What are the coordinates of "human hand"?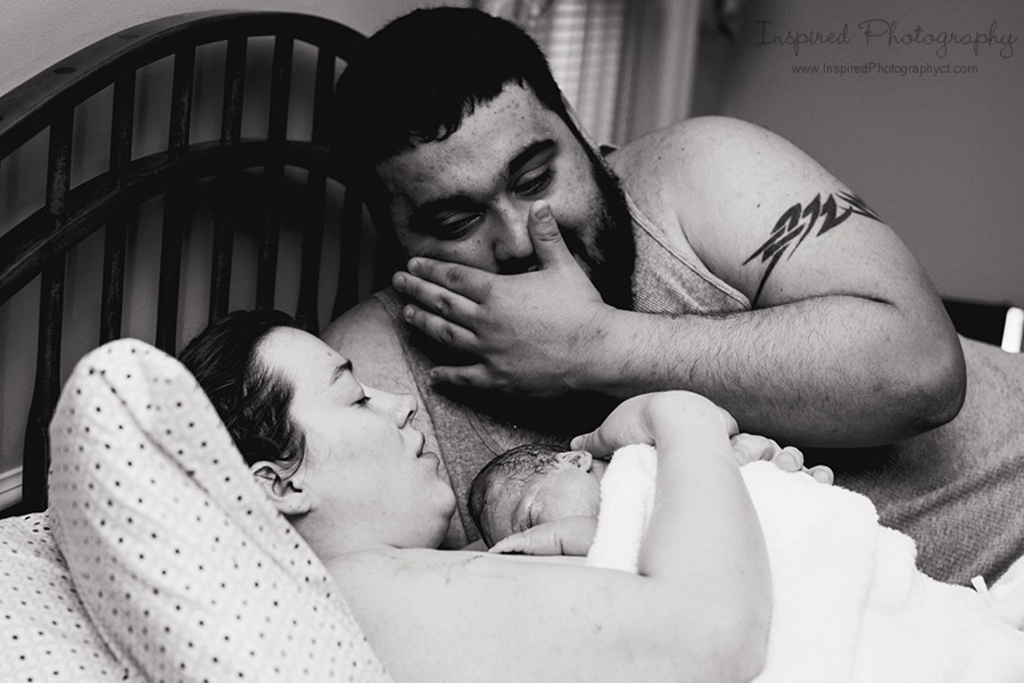
crop(571, 395, 743, 459).
